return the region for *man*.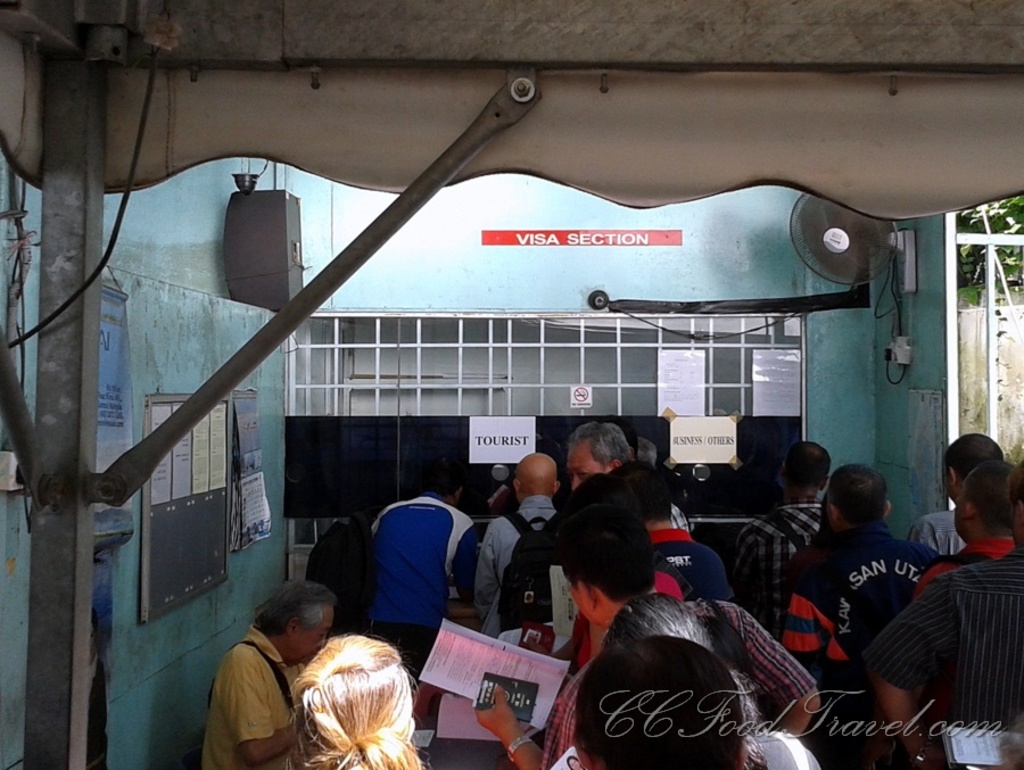
[532, 632, 823, 769].
